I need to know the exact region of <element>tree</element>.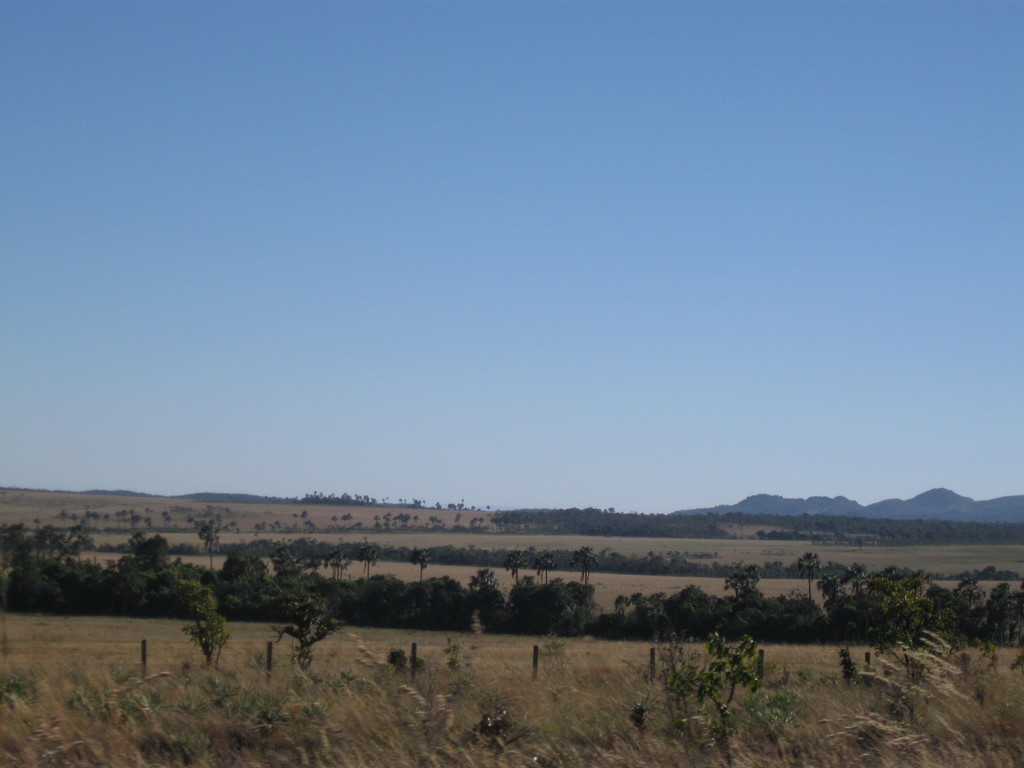
Region: bbox(415, 498, 428, 508).
